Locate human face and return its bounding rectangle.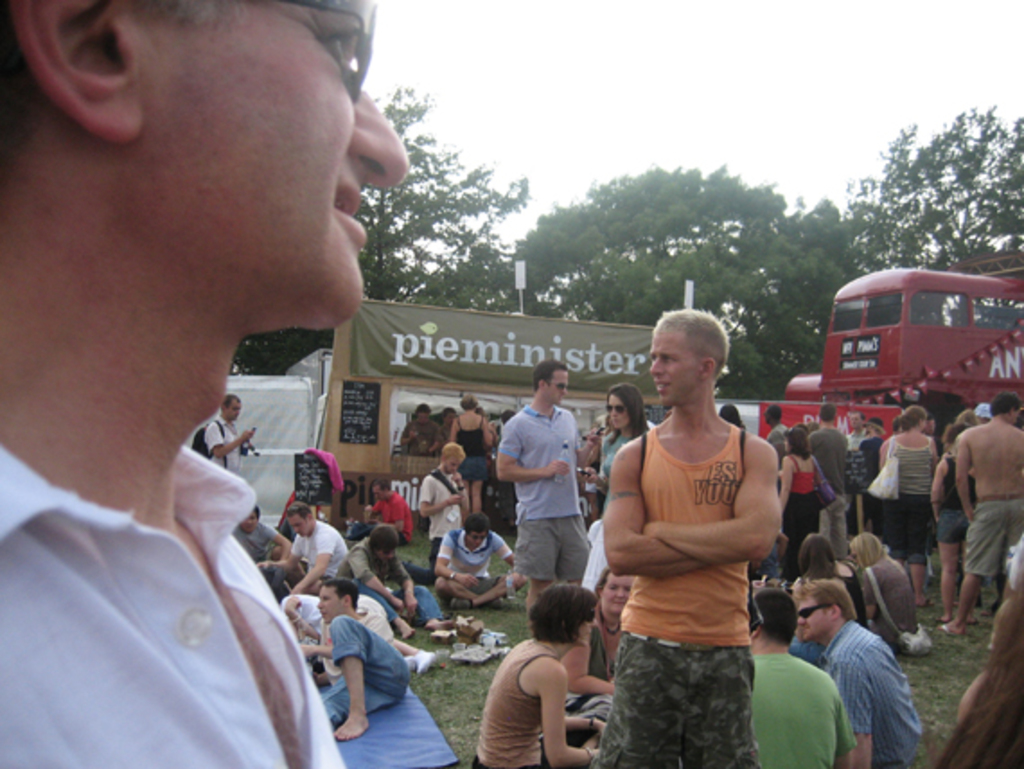
(578, 616, 598, 638).
